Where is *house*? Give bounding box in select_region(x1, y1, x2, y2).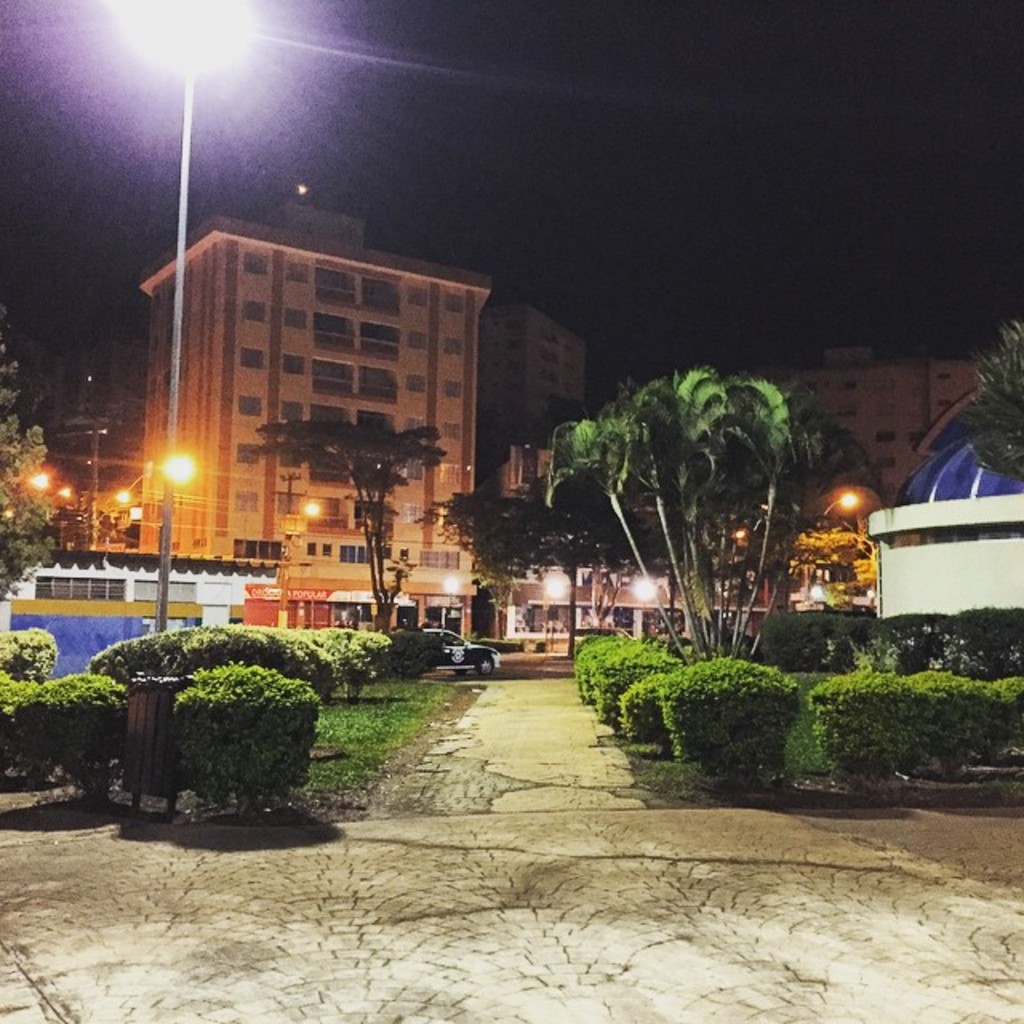
select_region(480, 299, 603, 512).
